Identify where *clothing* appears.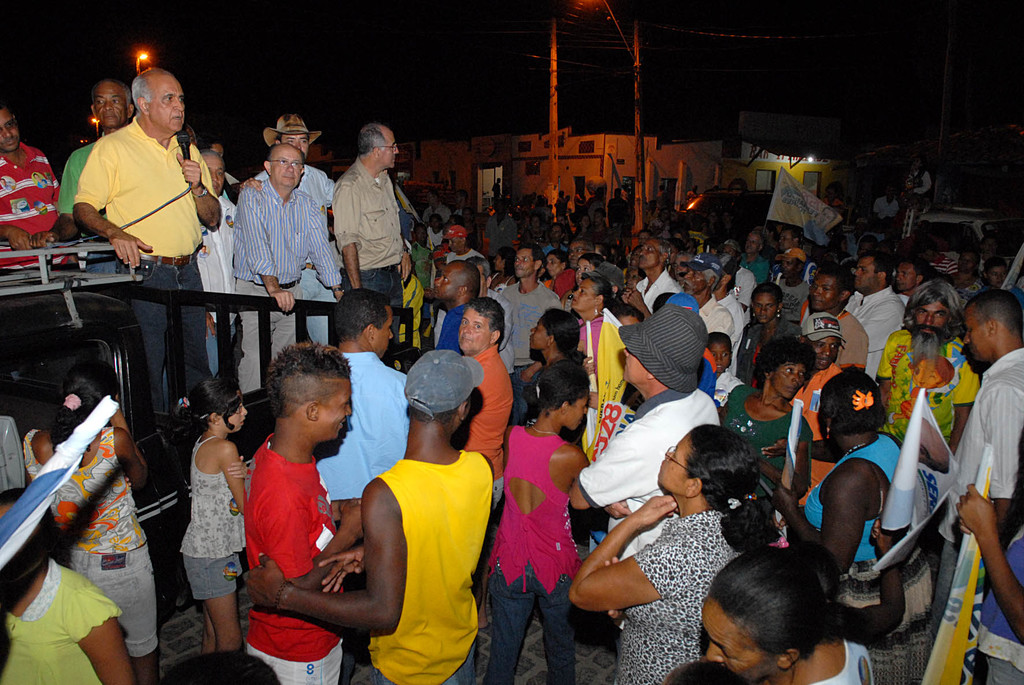
Appears at box=[449, 344, 512, 500].
